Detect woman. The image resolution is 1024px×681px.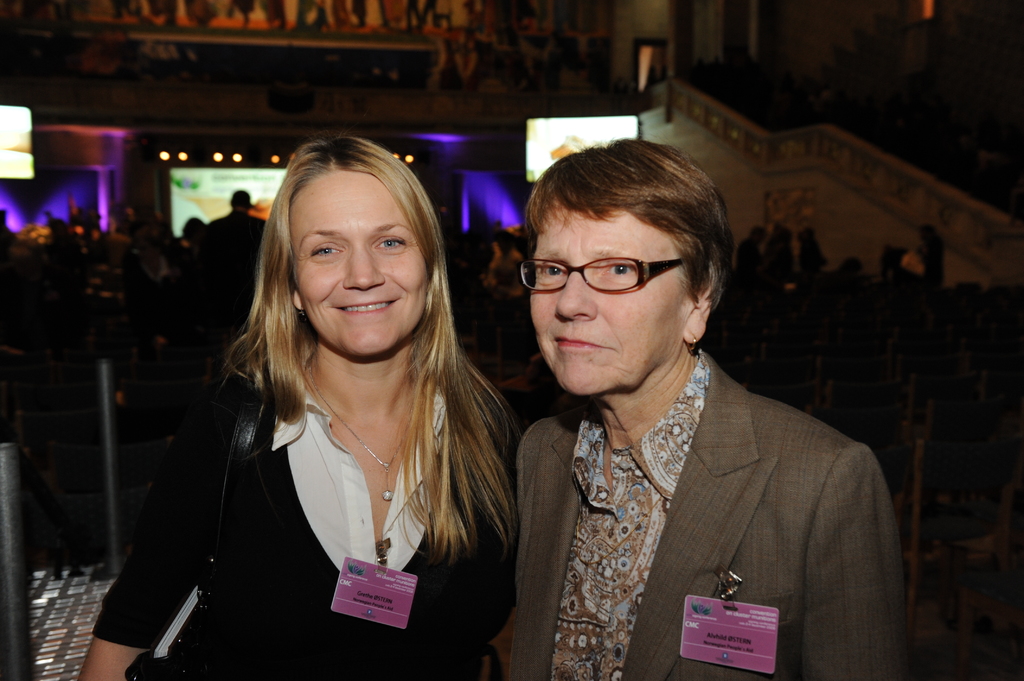
(x1=108, y1=132, x2=521, y2=676).
